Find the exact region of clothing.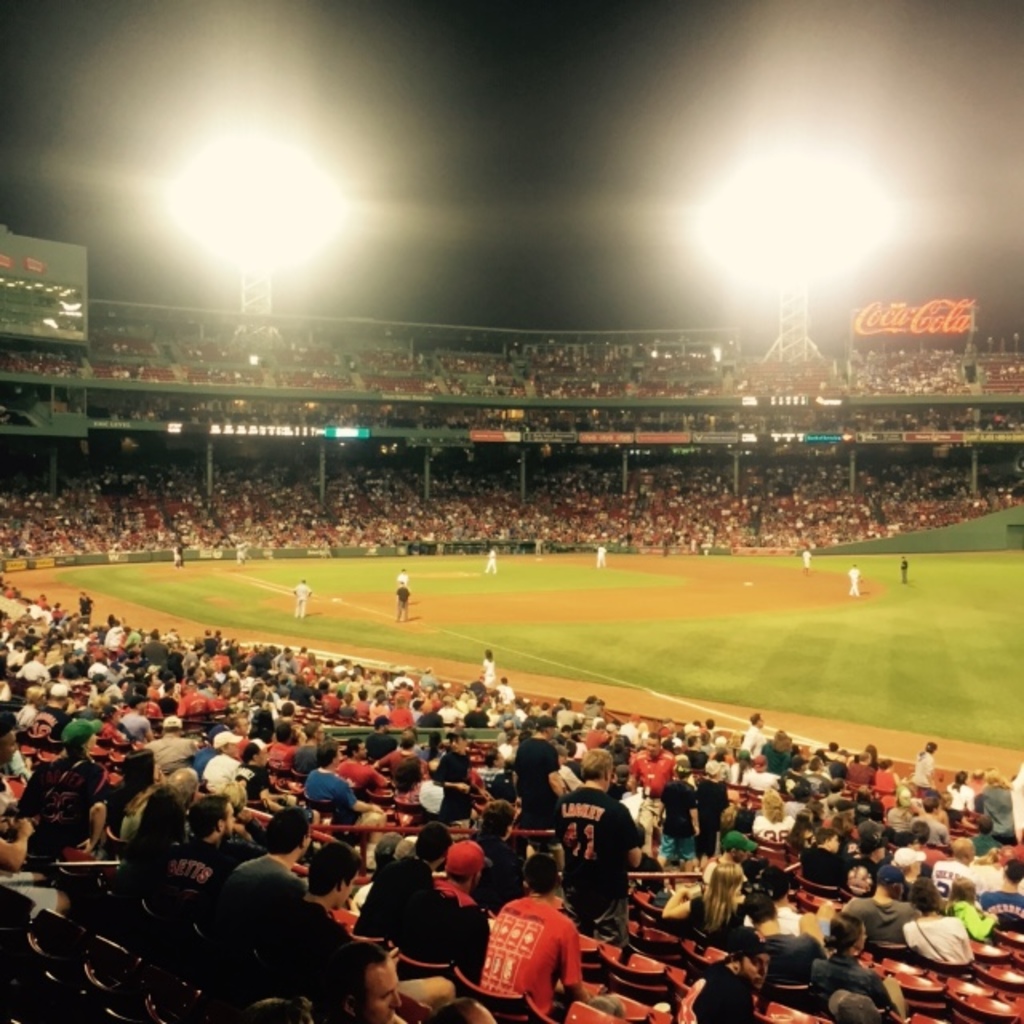
Exact region: box=[914, 907, 960, 976].
